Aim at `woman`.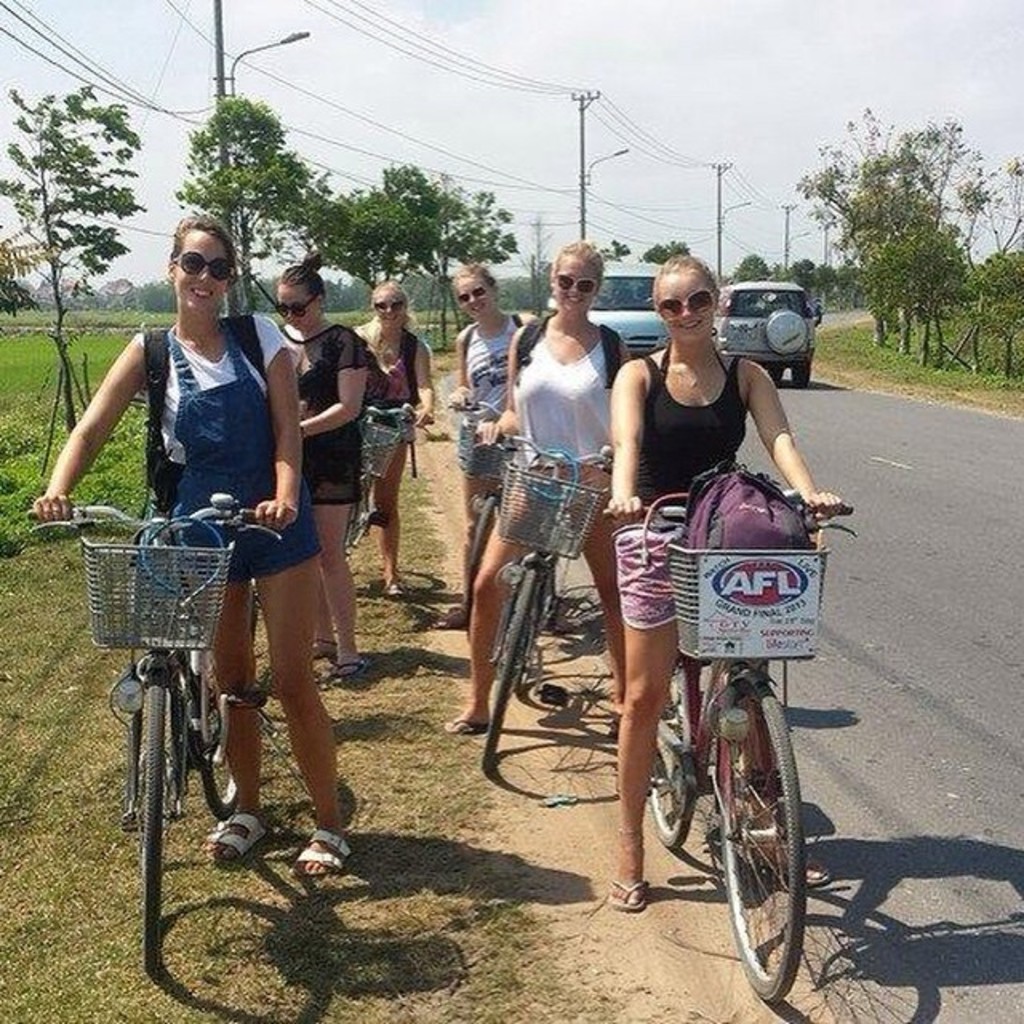
Aimed at BBox(245, 254, 373, 682).
